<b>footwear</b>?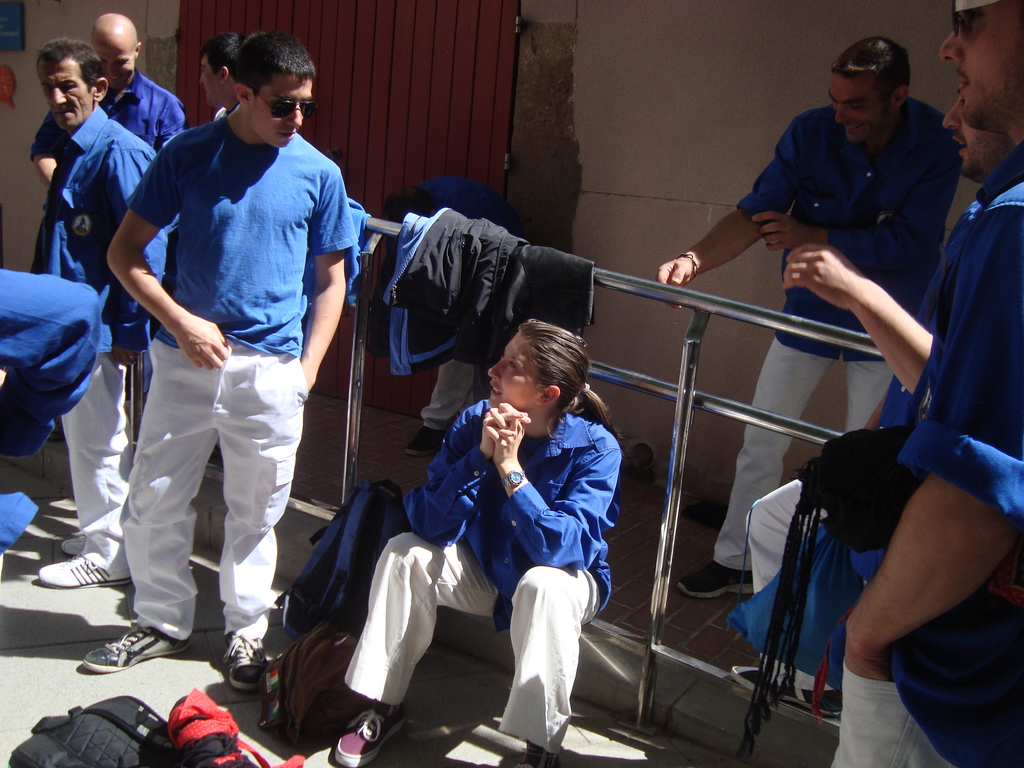
[x1=403, y1=425, x2=447, y2=456]
